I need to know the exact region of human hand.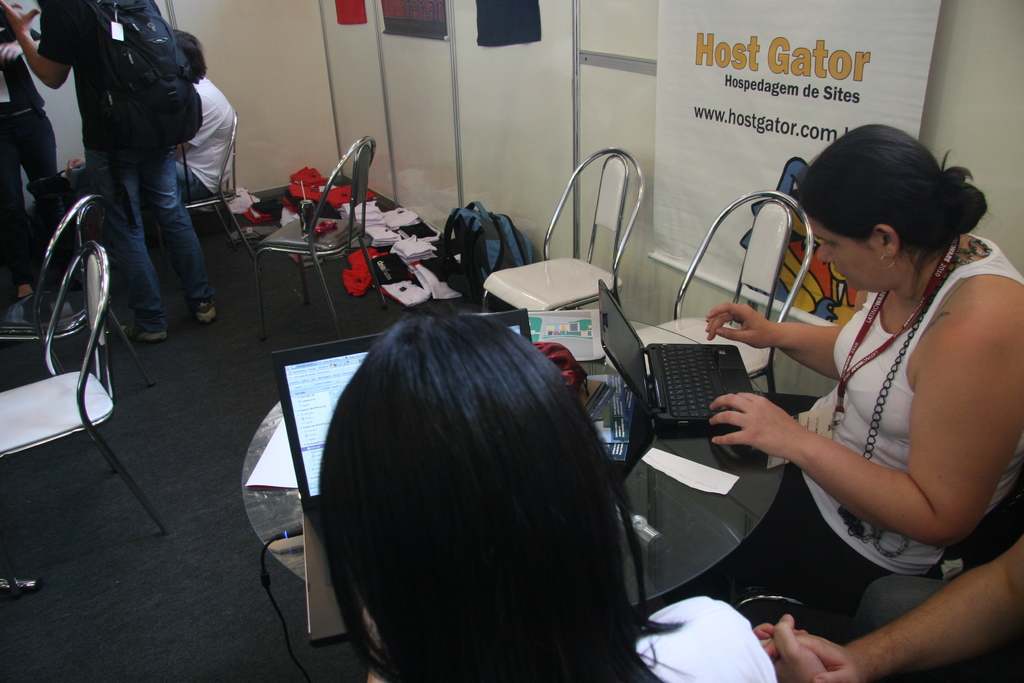
Region: pyautogui.locateOnScreen(703, 299, 780, 345).
